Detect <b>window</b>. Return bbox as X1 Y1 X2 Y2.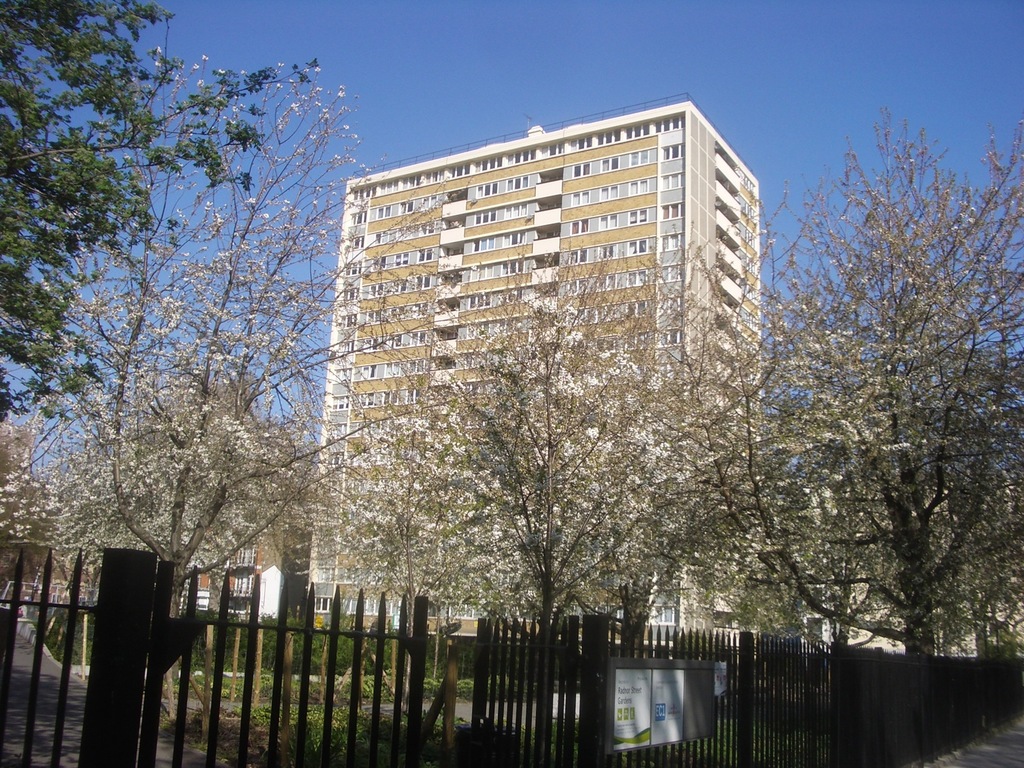
380 389 398 405.
